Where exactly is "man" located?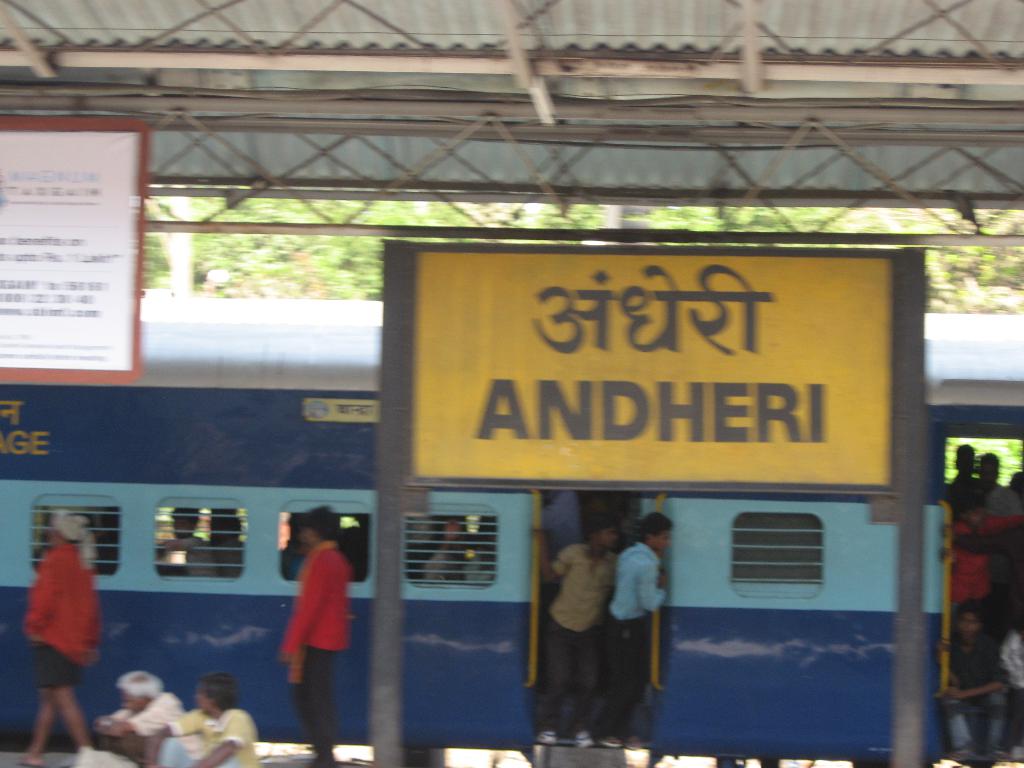
Its bounding box is [264, 515, 360, 731].
